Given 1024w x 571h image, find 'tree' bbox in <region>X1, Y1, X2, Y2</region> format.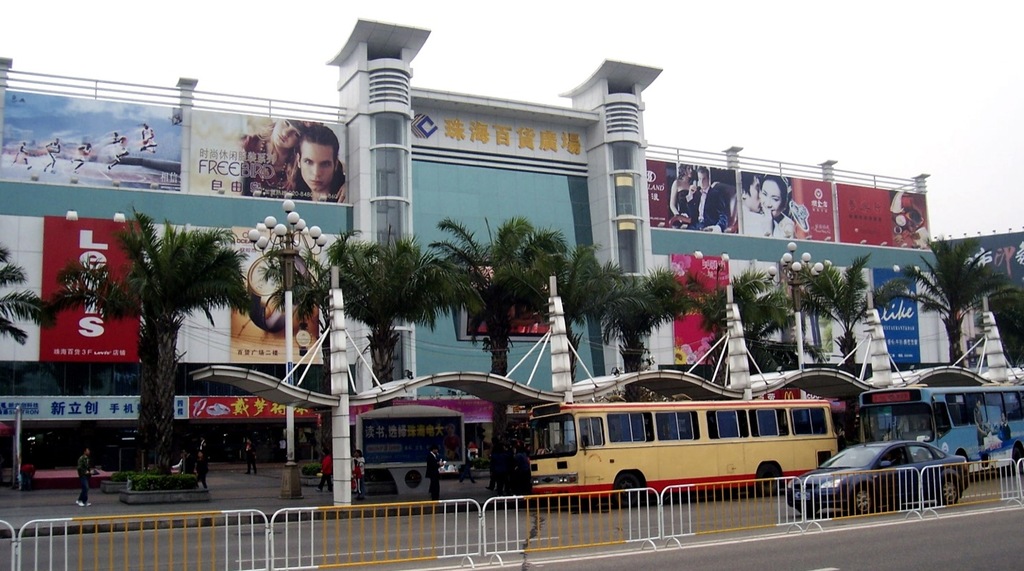
<region>604, 264, 687, 404</region>.
